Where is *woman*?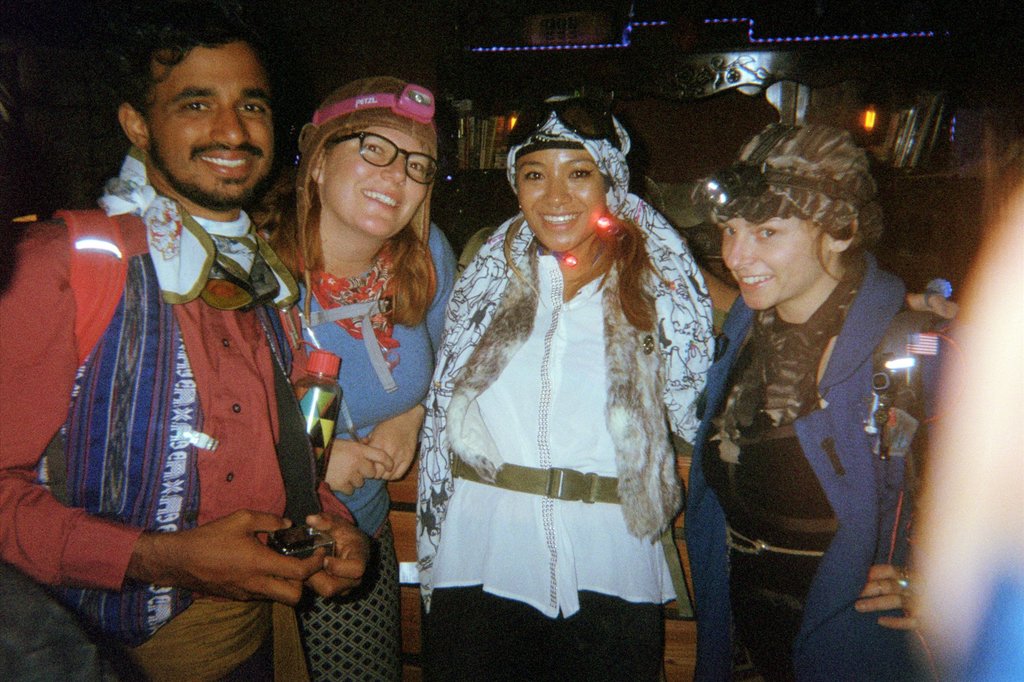
BBox(417, 87, 708, 681).
